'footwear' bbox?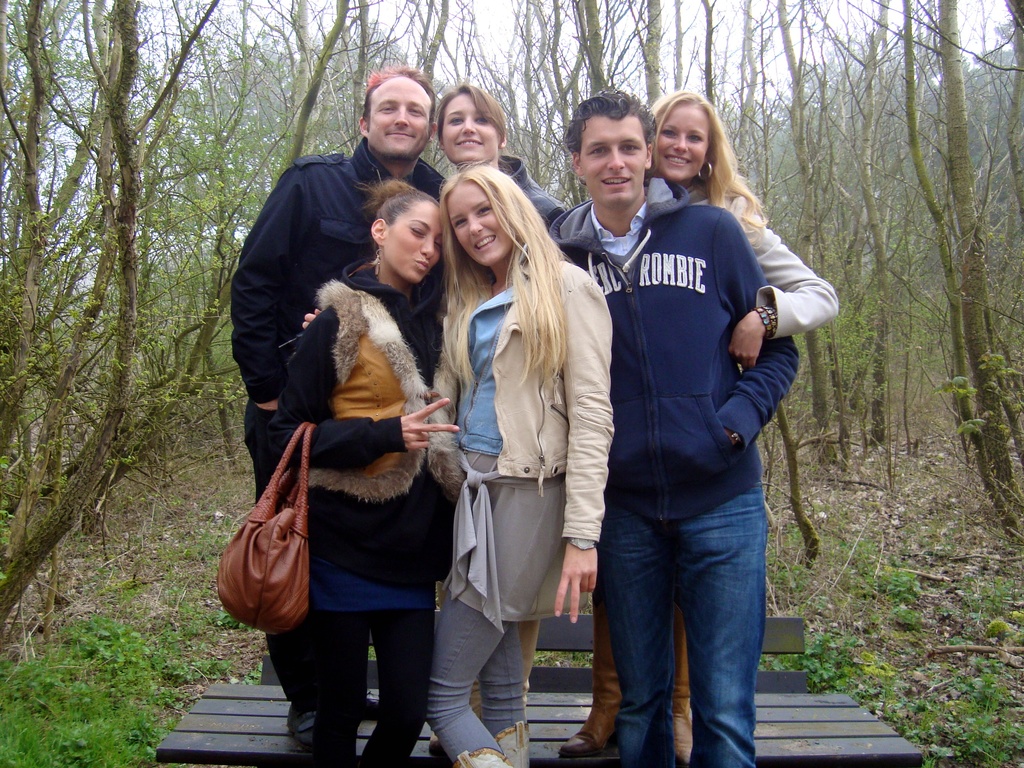
453 748 511 767
